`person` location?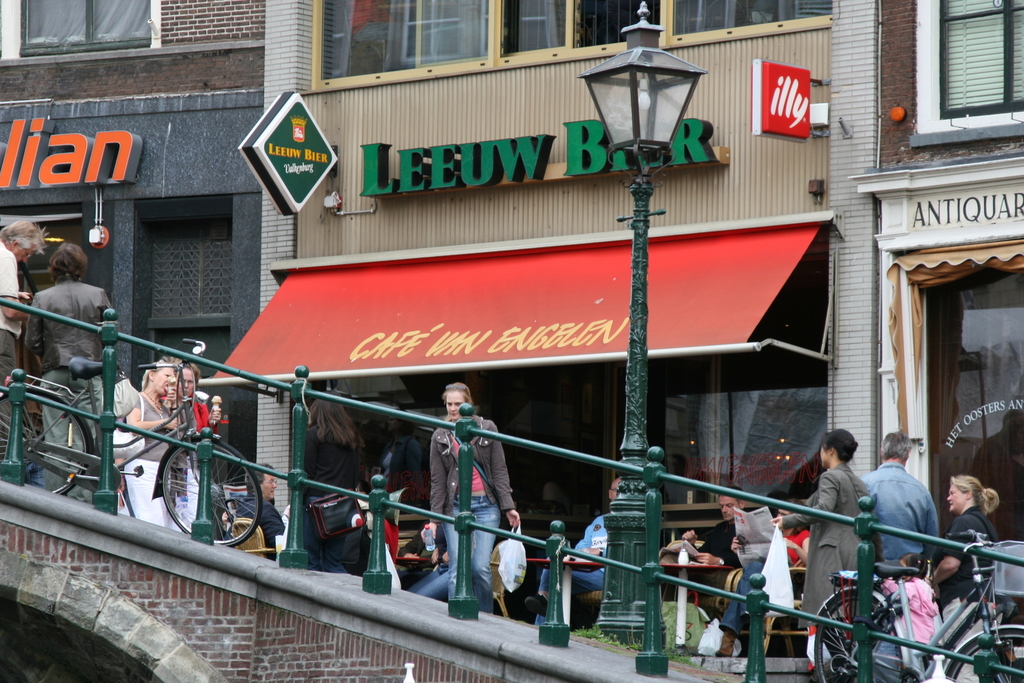
[22, 241, 119, 506]
